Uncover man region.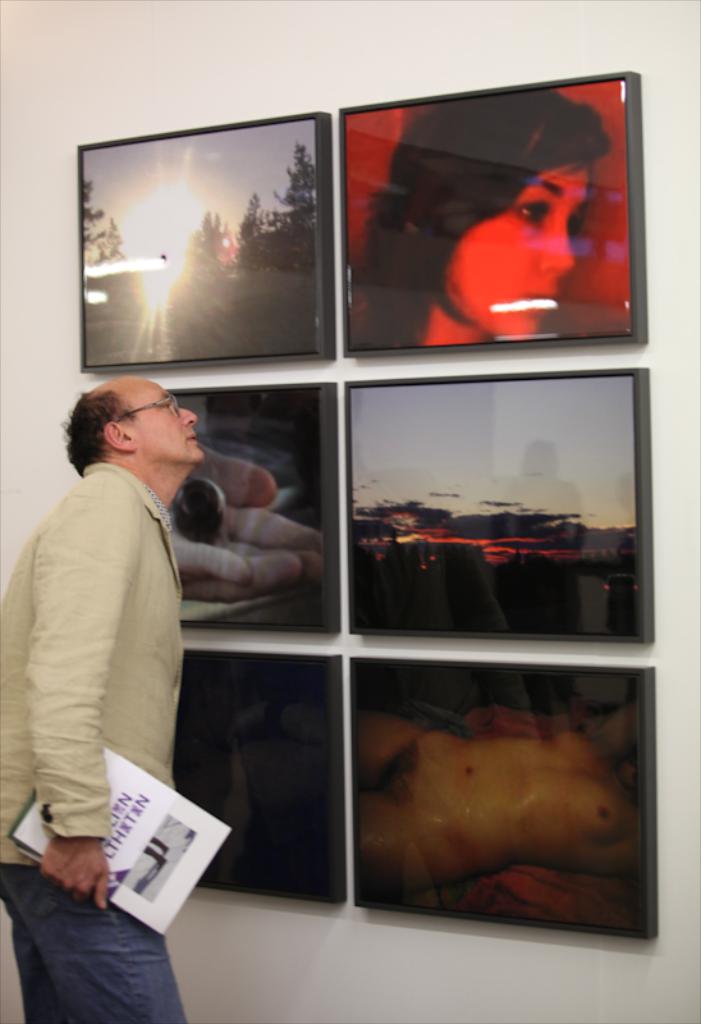
Uncovered: (13,326,226,984).
